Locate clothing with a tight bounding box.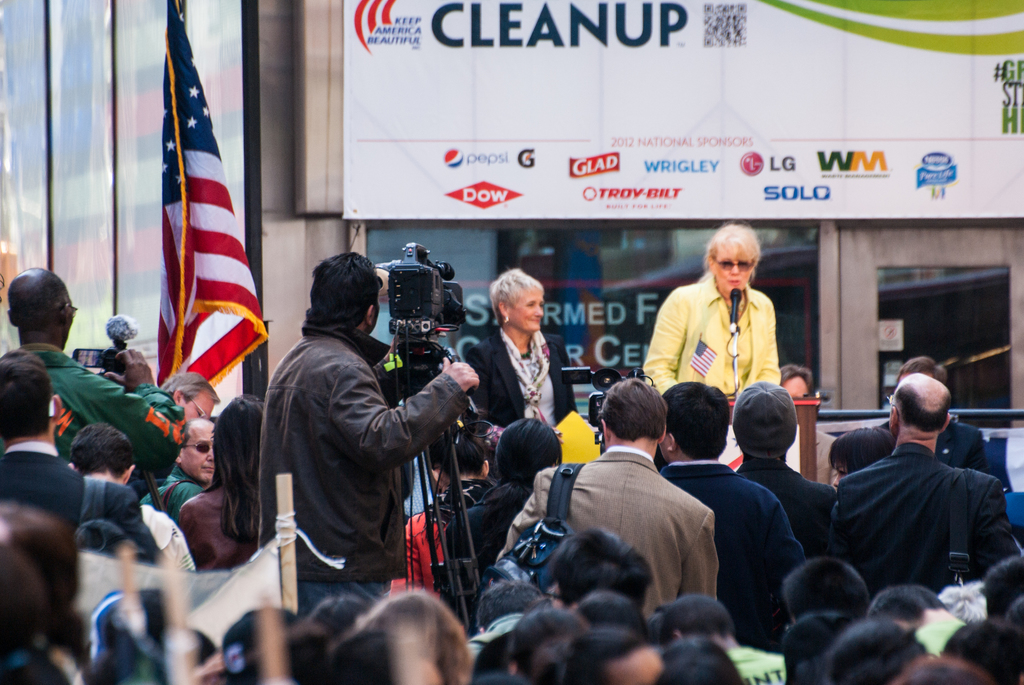
258,316,467,608.
